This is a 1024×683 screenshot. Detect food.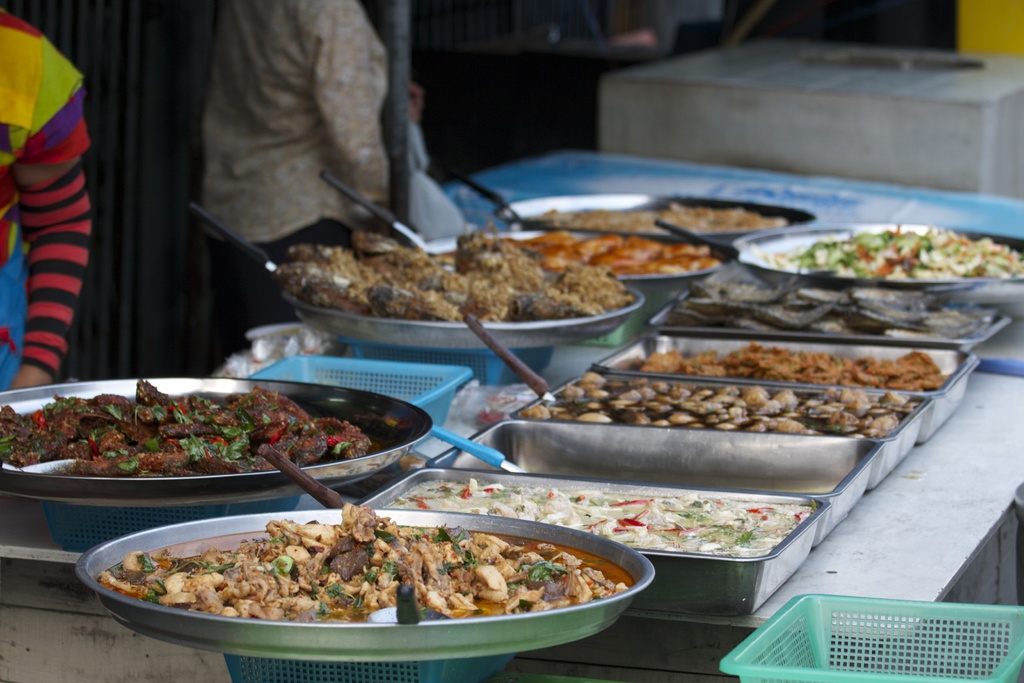
bbox=[474, 393, 529, 431].
